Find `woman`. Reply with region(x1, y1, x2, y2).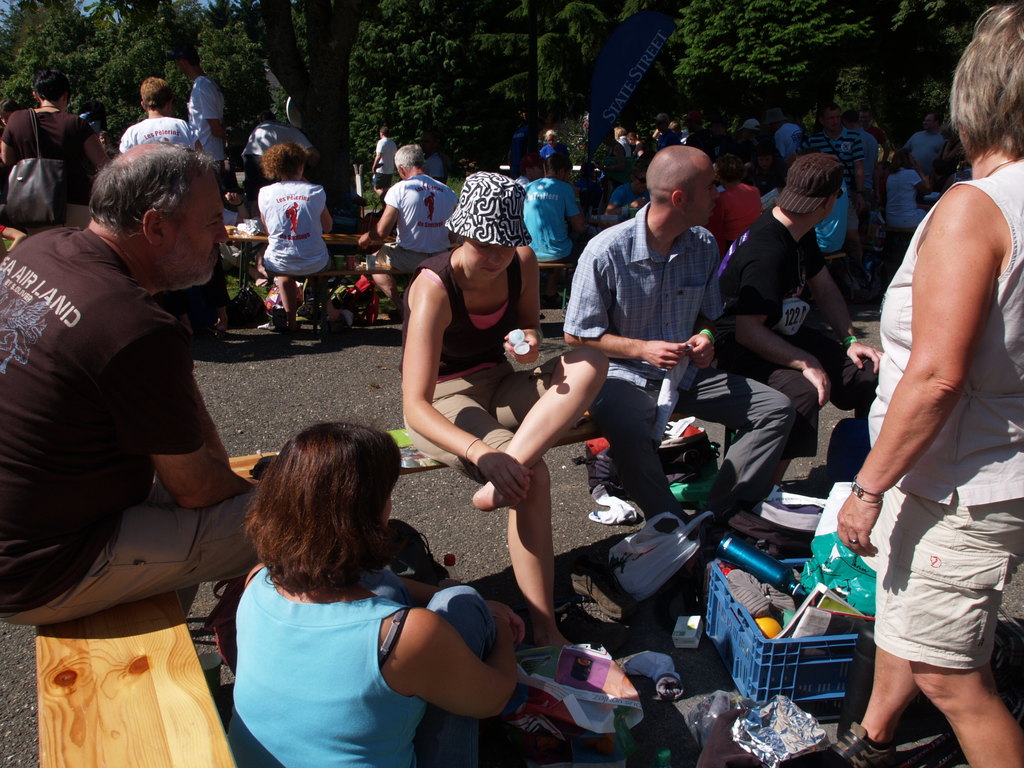
region(824, 0, 1023, 767).
